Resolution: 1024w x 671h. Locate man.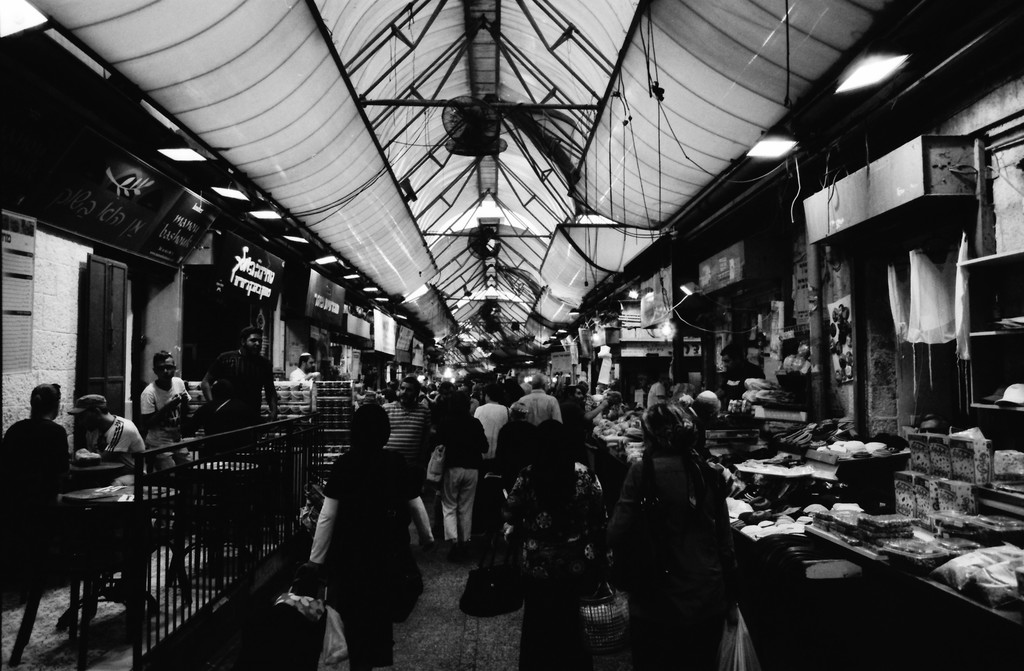
l=280, t=393, r=420, b=661.
